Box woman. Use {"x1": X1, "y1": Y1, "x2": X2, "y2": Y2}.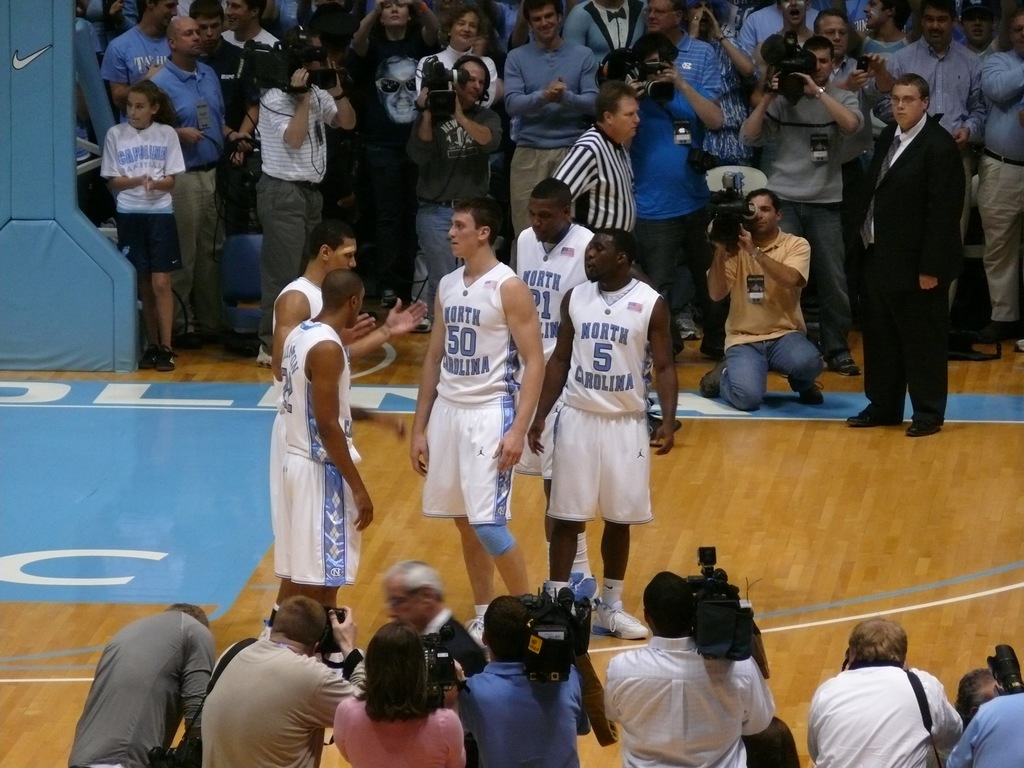
{"x1": 401, "y1": 0, "x2": 501, "y2": 116}.
